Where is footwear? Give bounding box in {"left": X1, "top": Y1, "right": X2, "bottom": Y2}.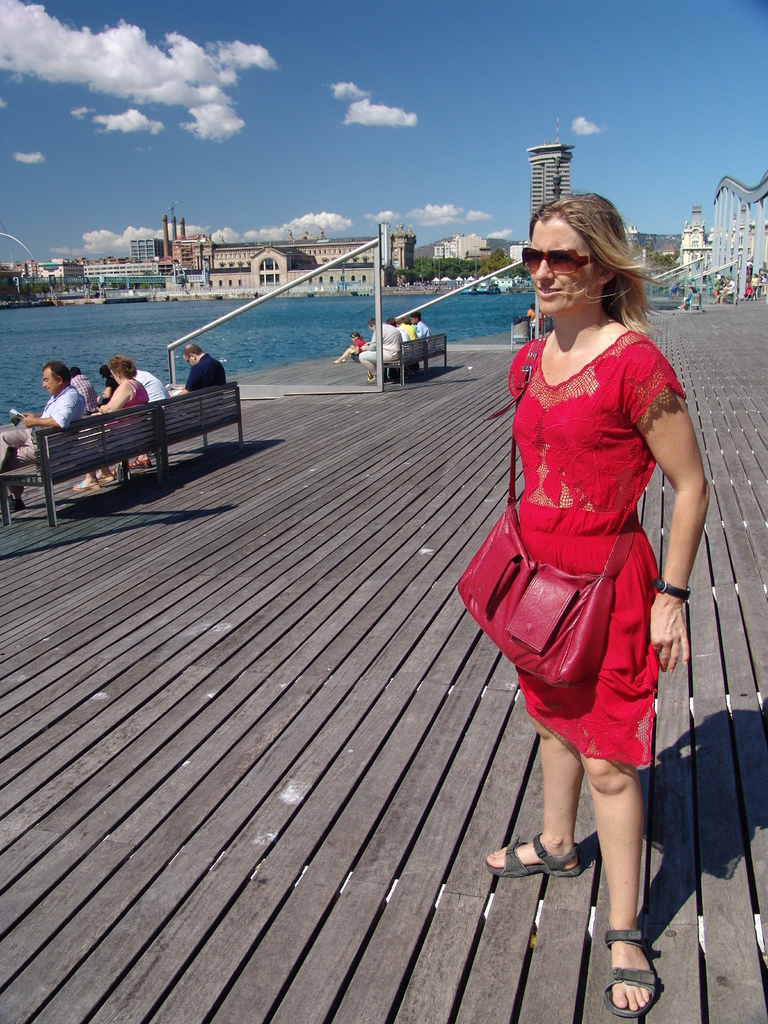
{"left": 480, "top": 834, "right": 585, "bottom": 884}.
